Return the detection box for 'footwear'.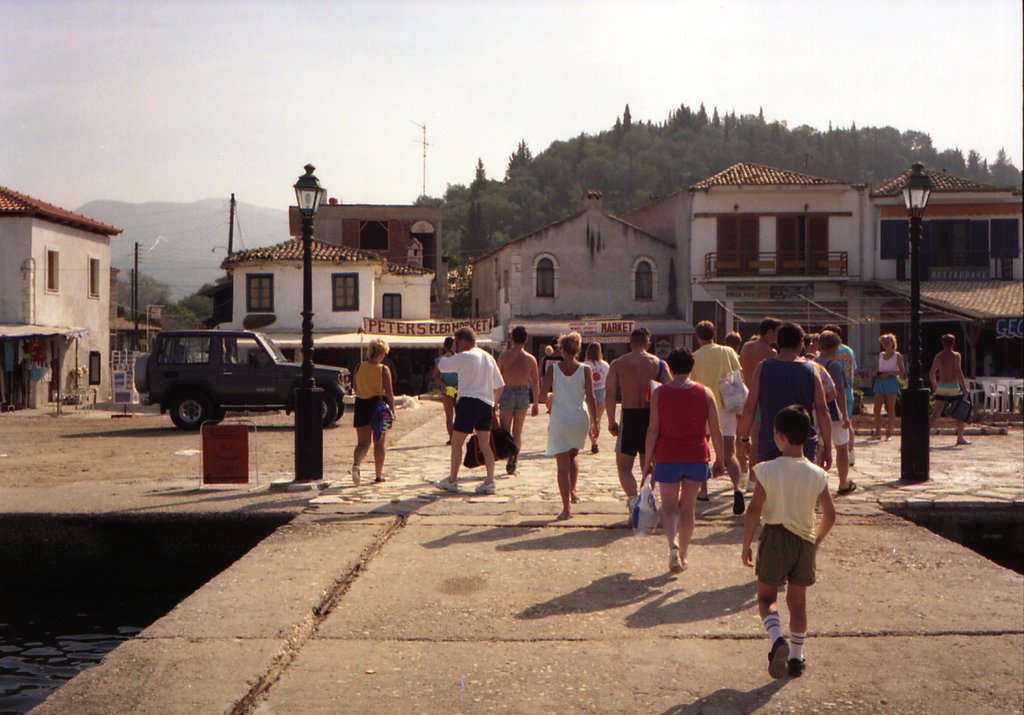
444:439:450:447.
